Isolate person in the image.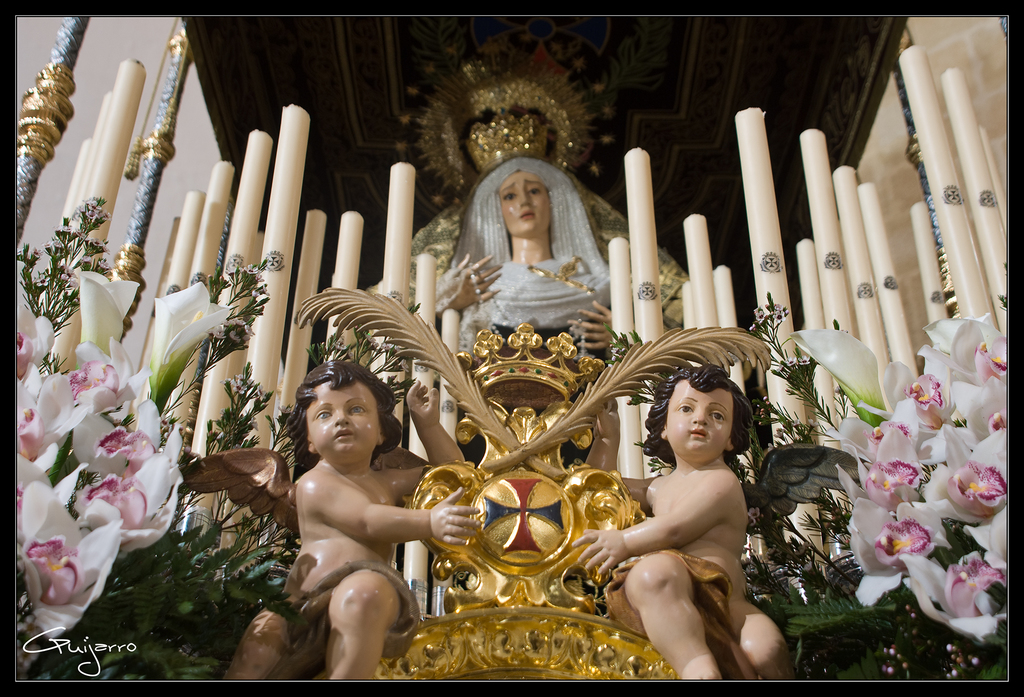
Isolated region: [225, 356, 463, 684].
